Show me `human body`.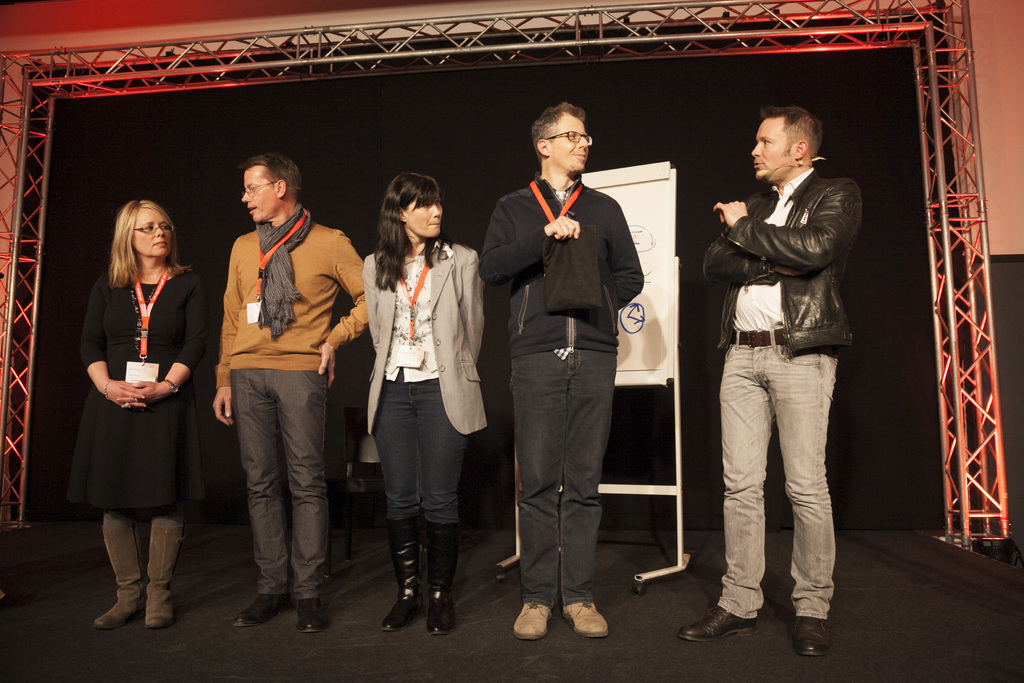
`human body` is here: x1=475 y1=168 x2=645 y2=643.
